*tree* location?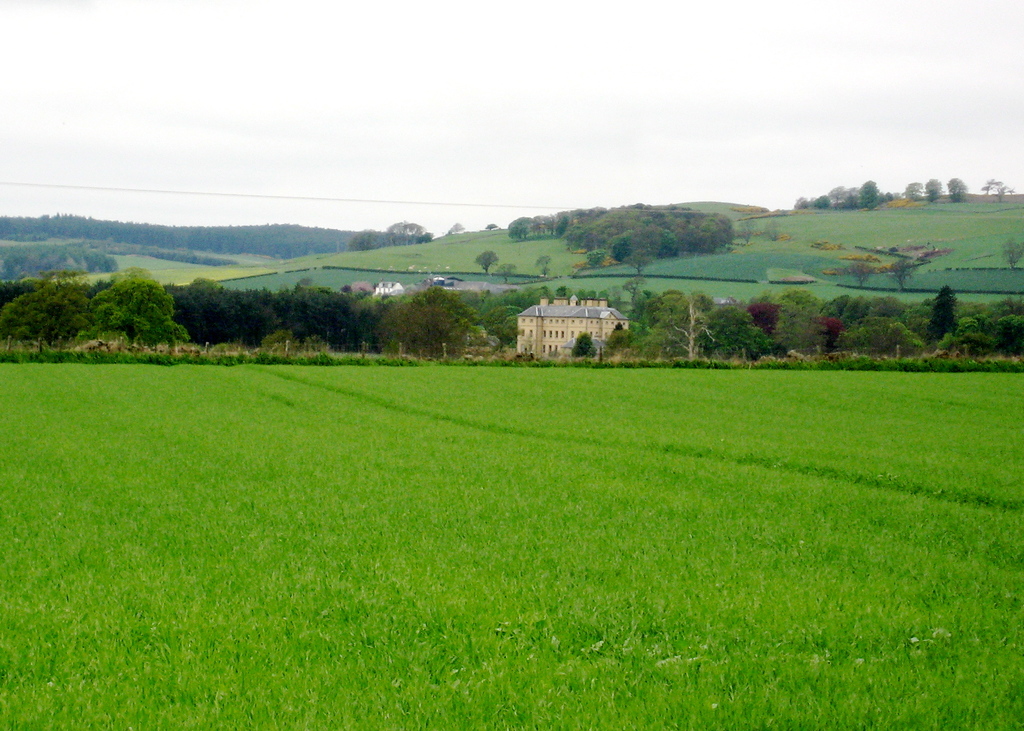
830:188:855:207
